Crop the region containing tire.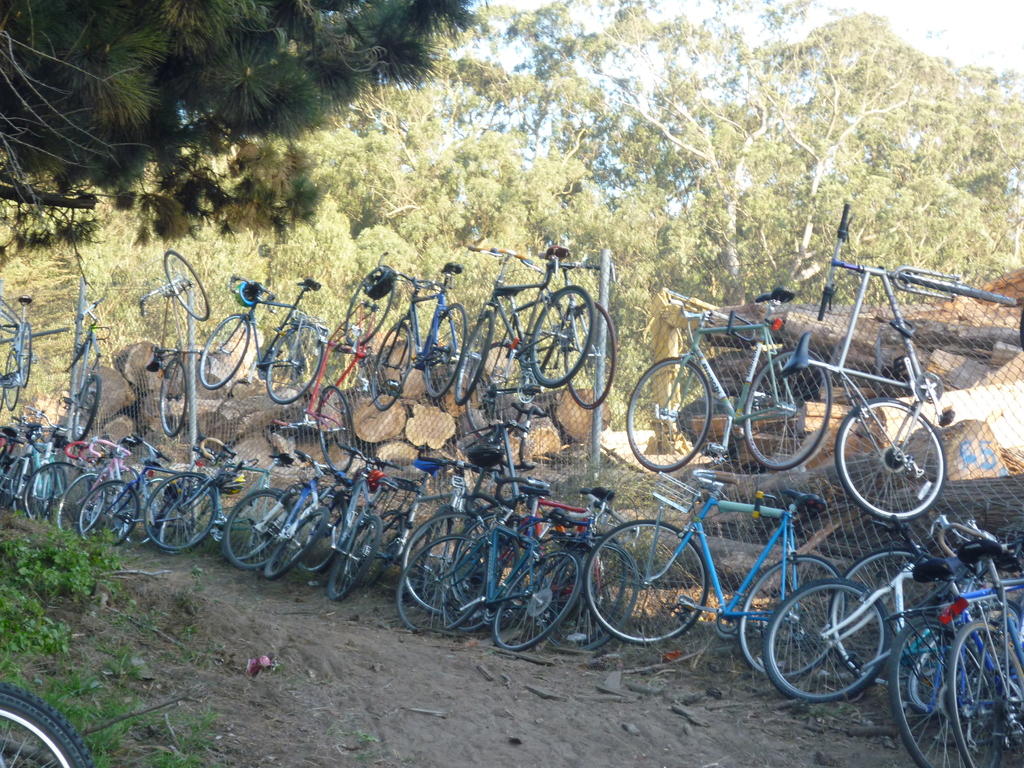
Crop region: {"x1": 317, "y1": 385, "x2": 356, "y2": 474}.
